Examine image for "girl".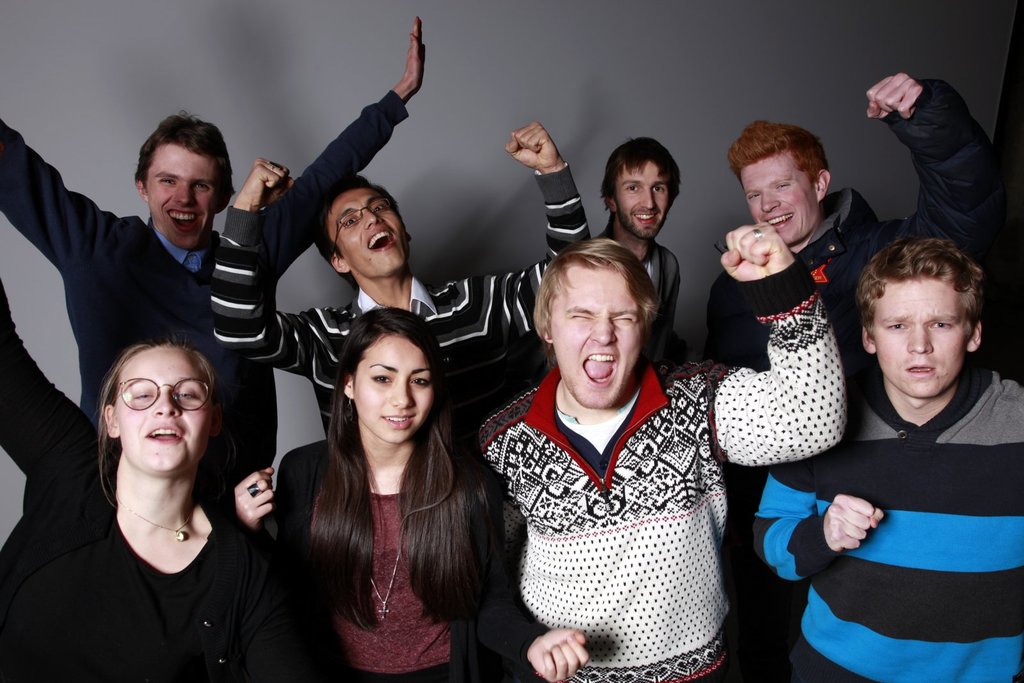
Examination result: [left=234, top=307, right=590, bottom=682].
